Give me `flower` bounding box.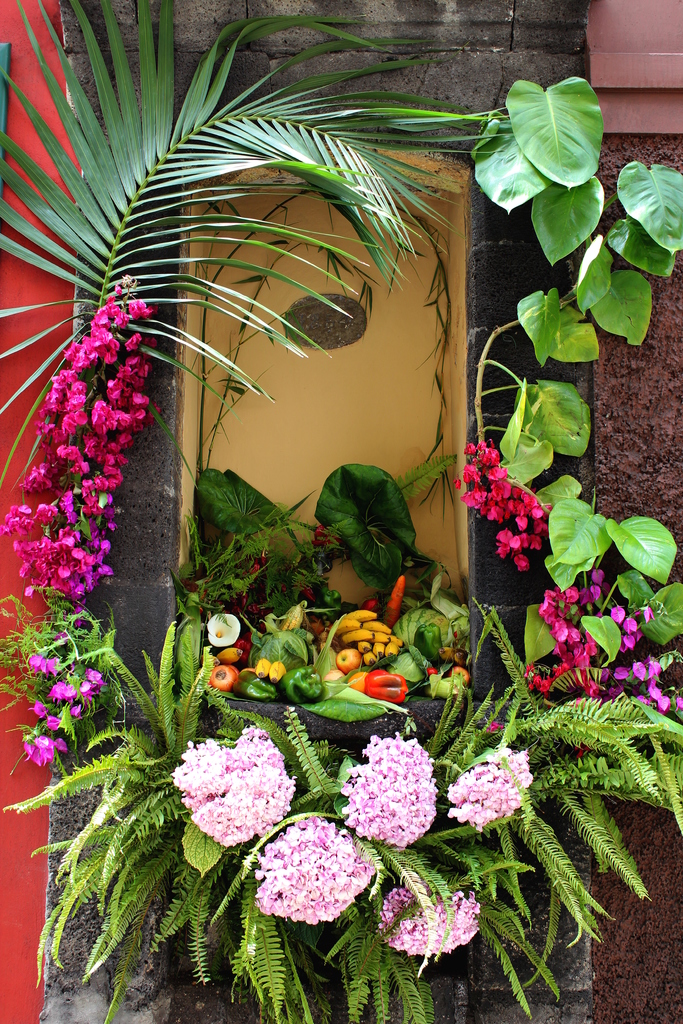
<bbox>442, 744, 537, 829</bbox>.
